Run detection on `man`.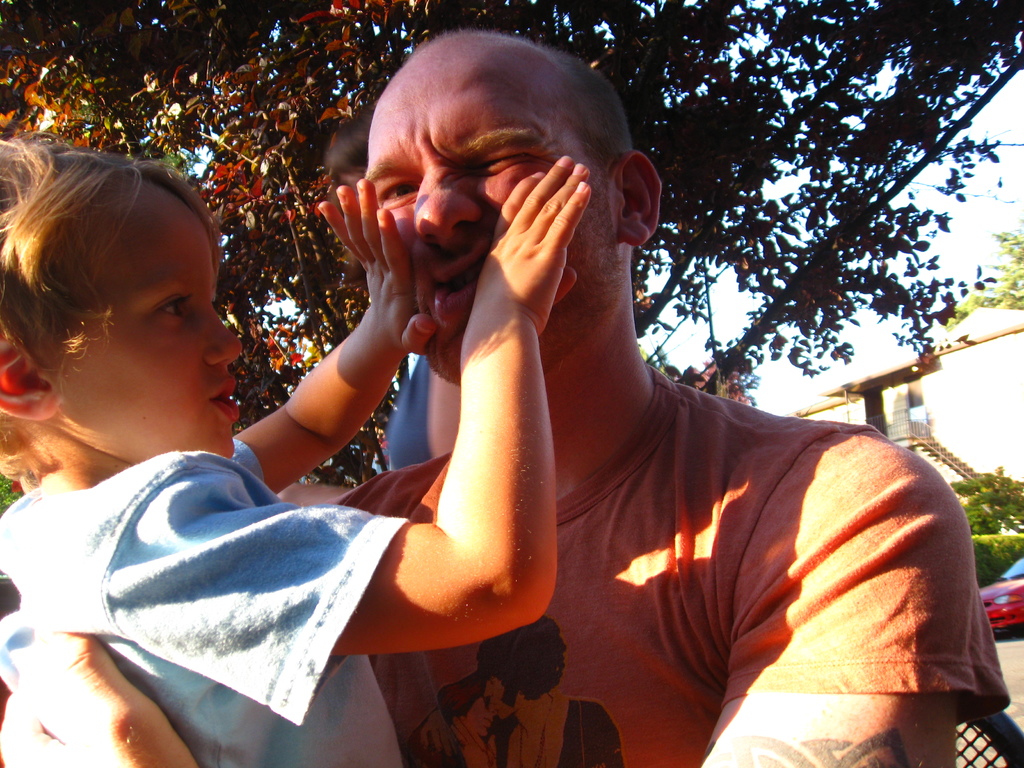
Result: box(0, 25, 1010, 767).
